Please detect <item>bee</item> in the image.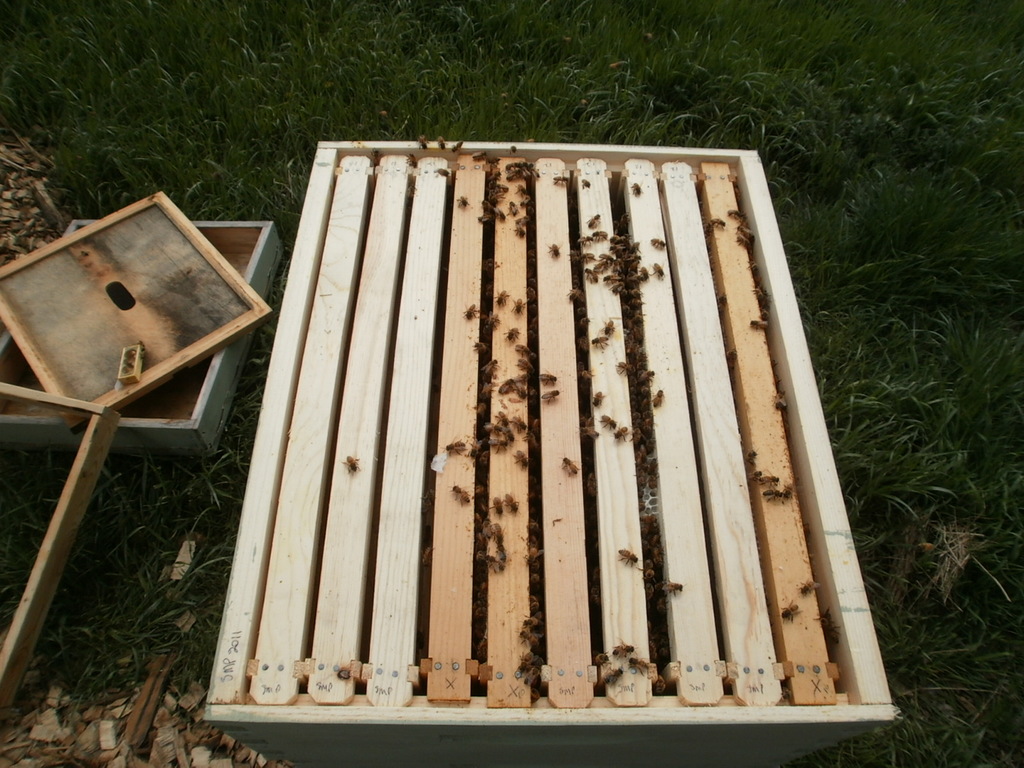
crop(584, 177, 586, 189).
